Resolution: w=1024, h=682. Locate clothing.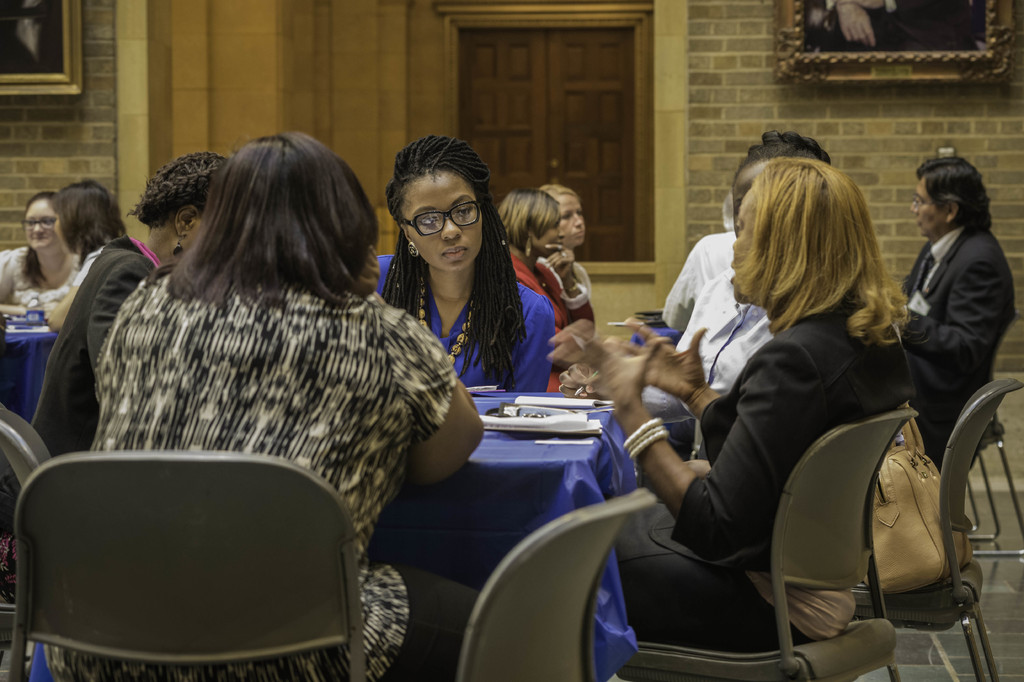
box=[39, 204, 457, 632].
